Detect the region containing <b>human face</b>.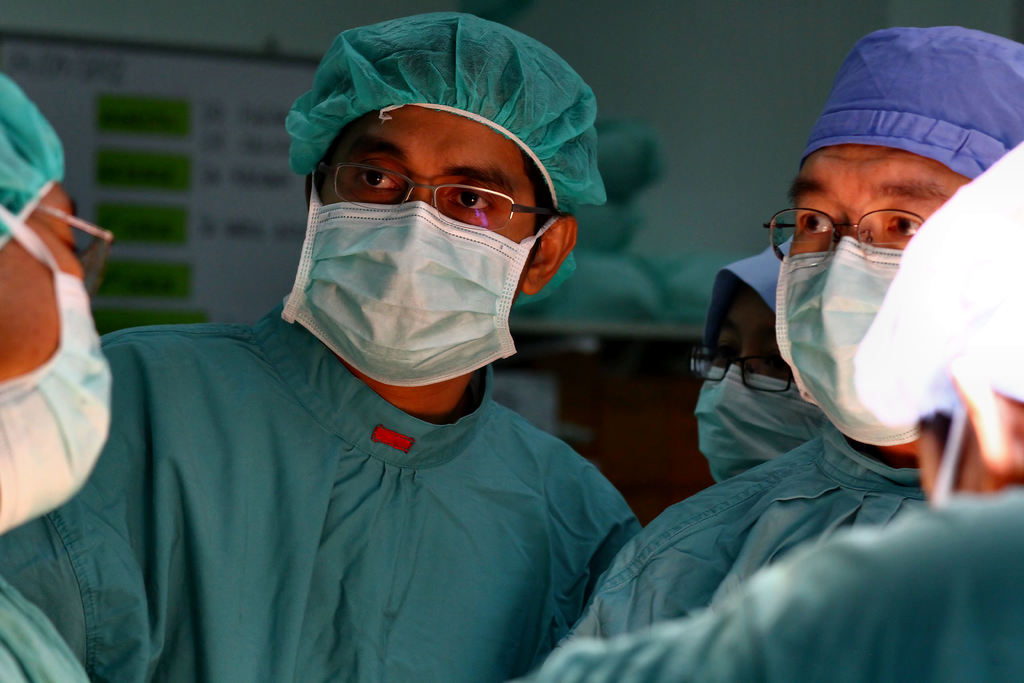
[x1=0, y1=178, x2=84, y2=381].
